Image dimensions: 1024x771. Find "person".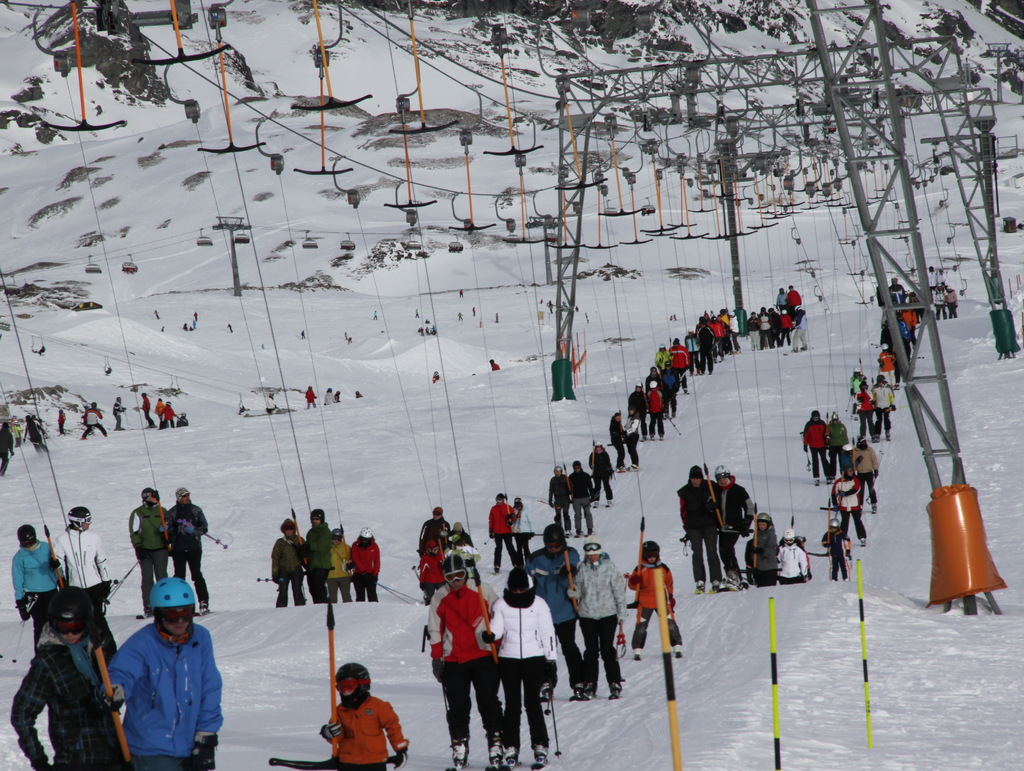
locate(472, 305, 473, 316).
